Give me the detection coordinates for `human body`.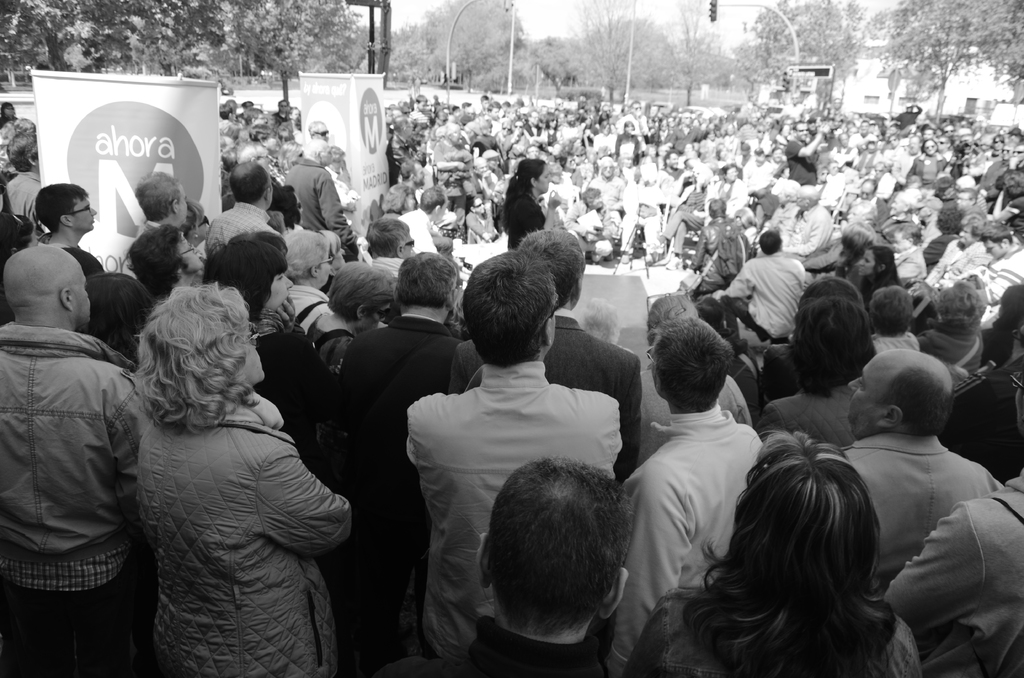
detection(31, 176, 104, 275).
